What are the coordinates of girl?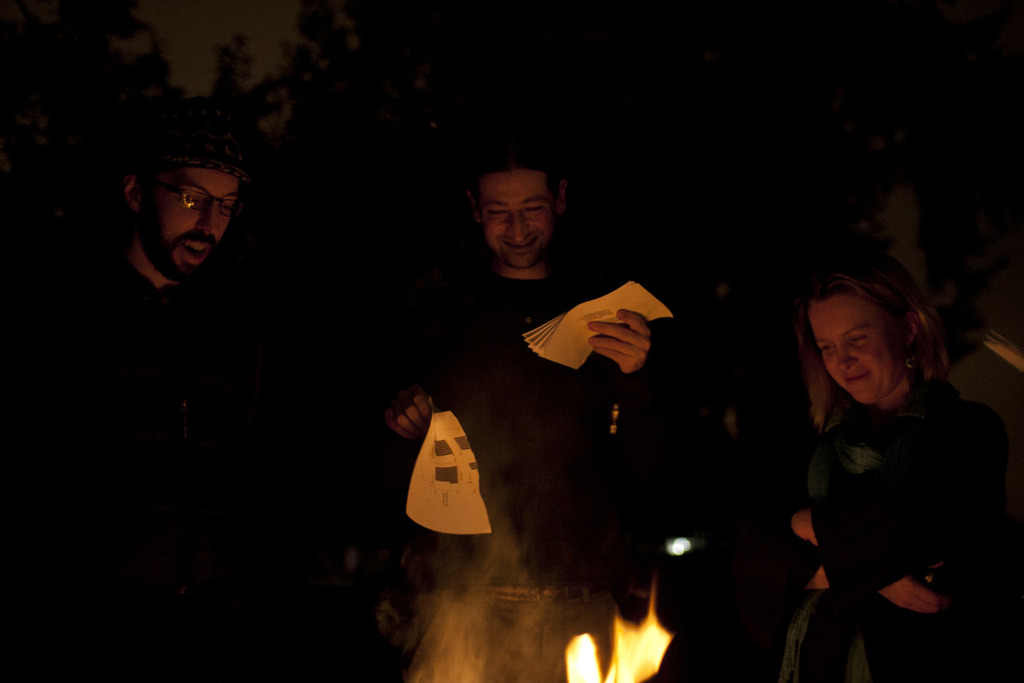
(783, 240, 1023, 682).
